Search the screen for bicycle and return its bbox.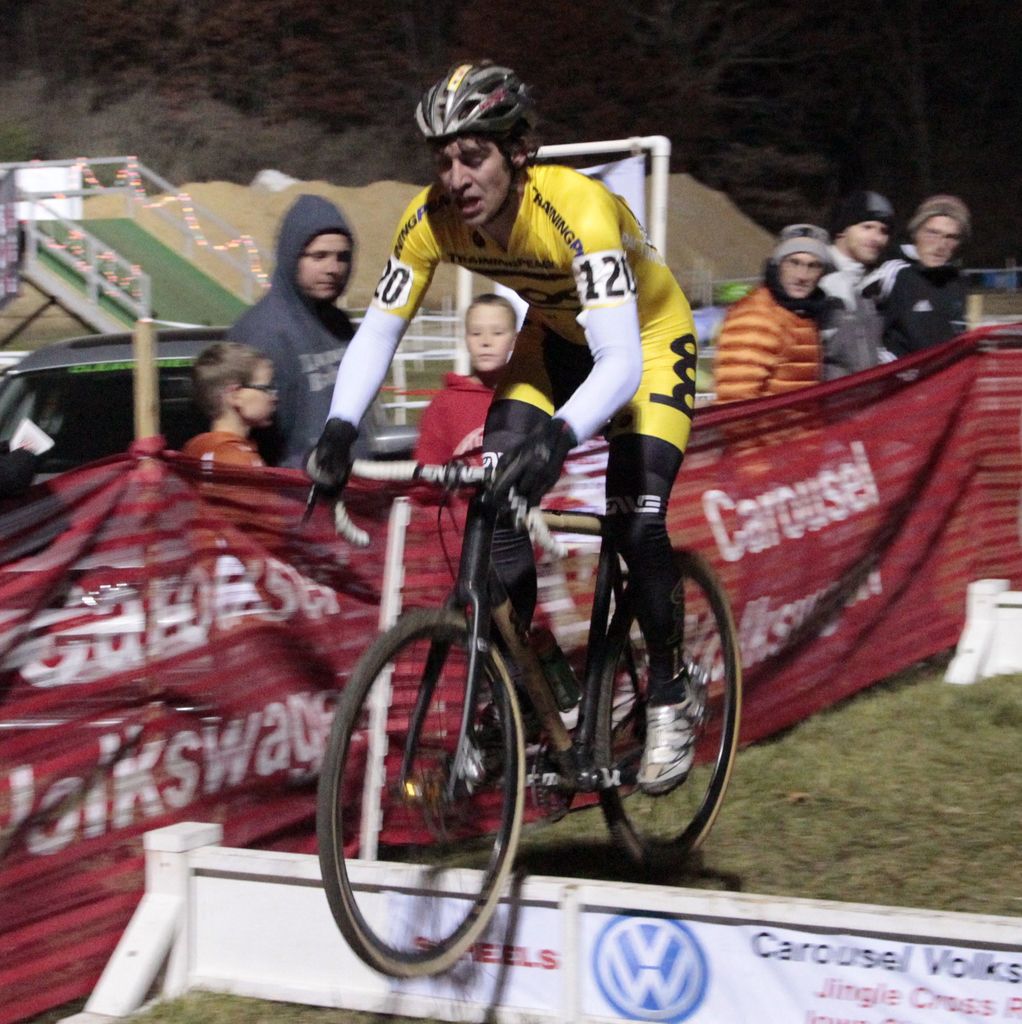
Found: (left=364, top=429, right=742, bottom=909).
